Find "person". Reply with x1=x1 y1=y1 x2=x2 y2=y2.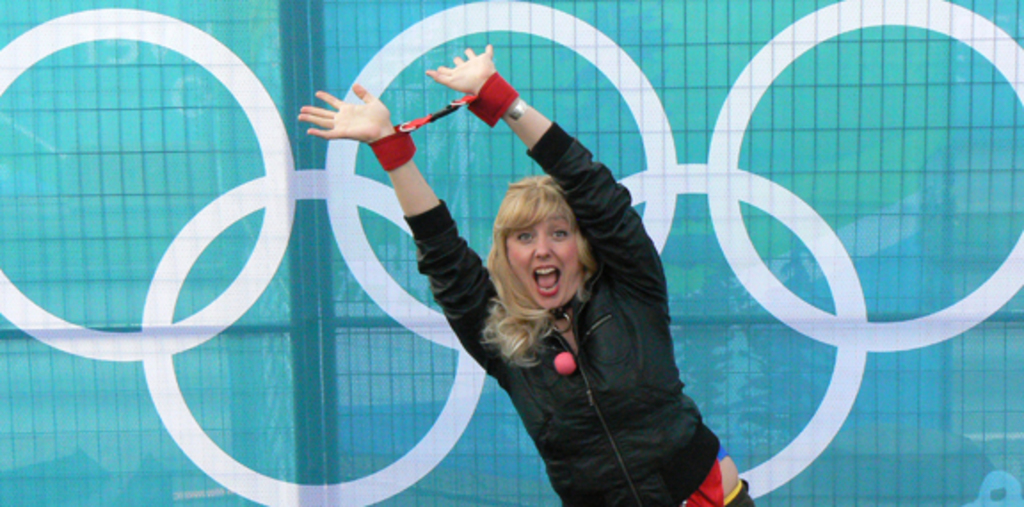
x1=297 y1=48 x2=754 y2=505.
